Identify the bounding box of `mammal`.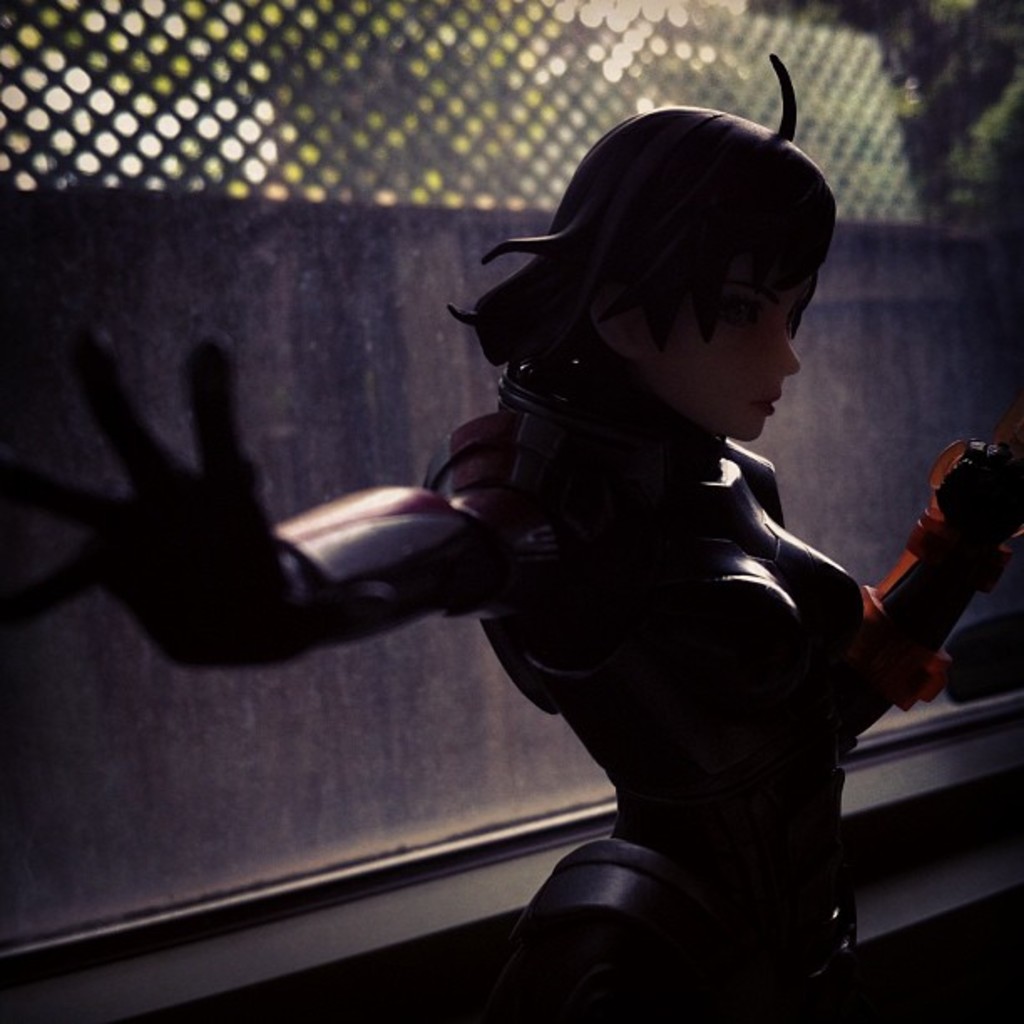
[0, 54, 1022, 1022].
